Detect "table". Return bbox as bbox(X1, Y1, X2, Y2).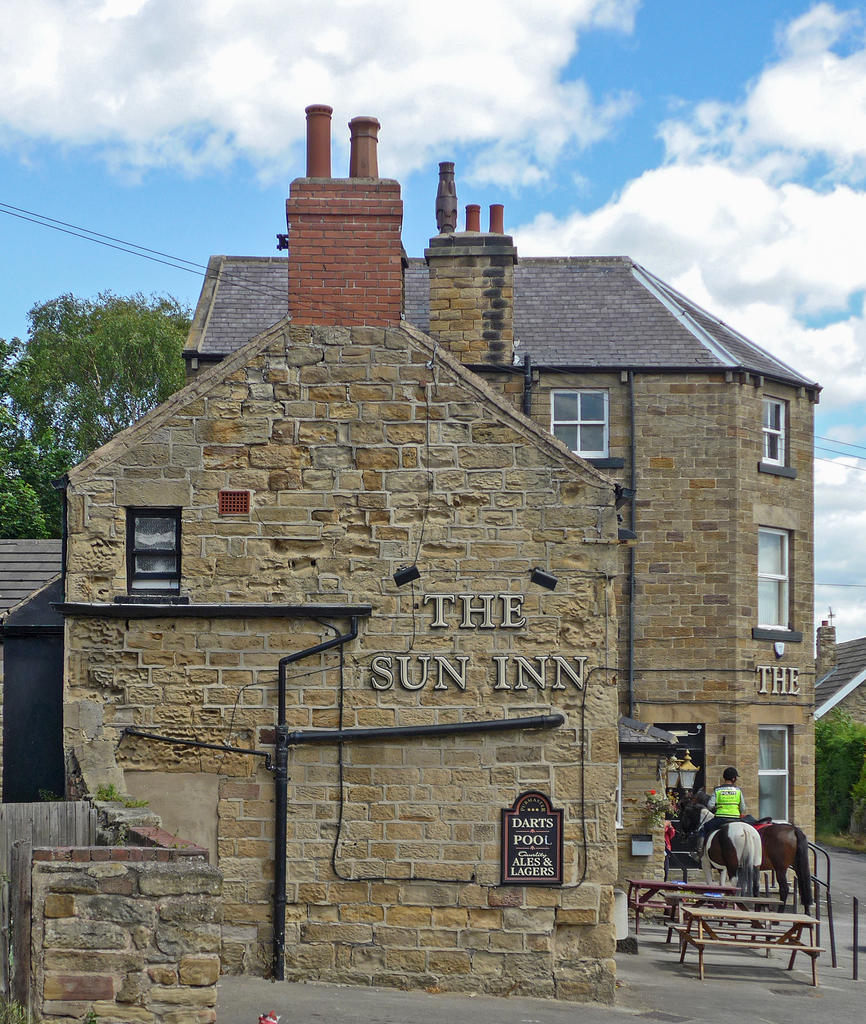
bbox(674, 903, 821, 977).
